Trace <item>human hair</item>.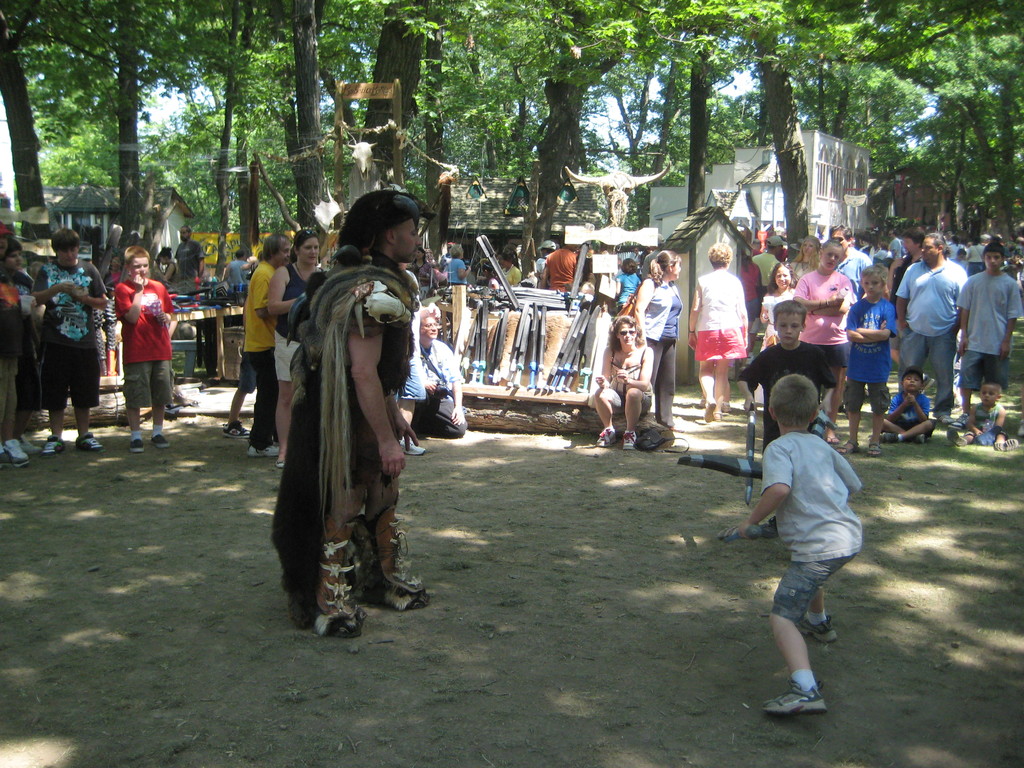
Traced to (620, 255, 637, 273).
